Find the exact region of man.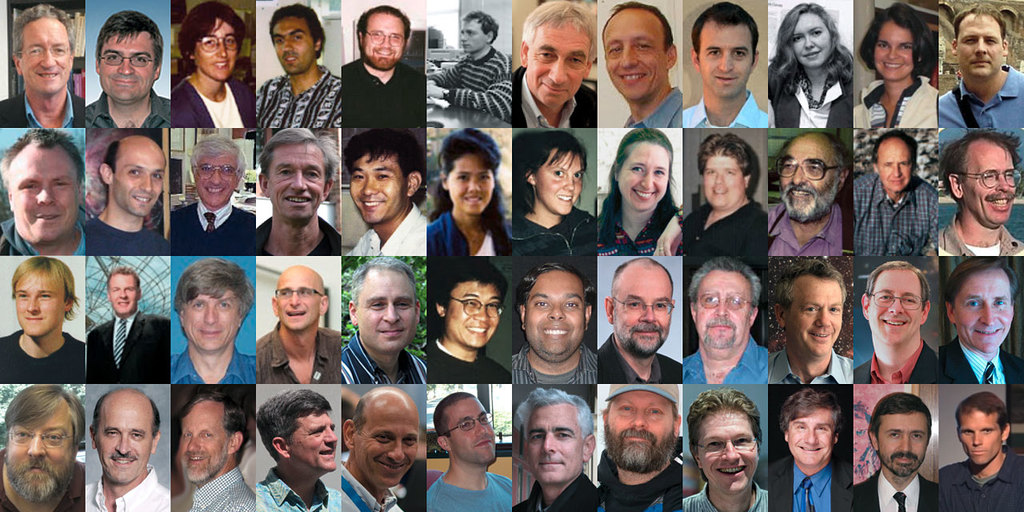
Exact region: bbox=(605, 0, 686, 134).
